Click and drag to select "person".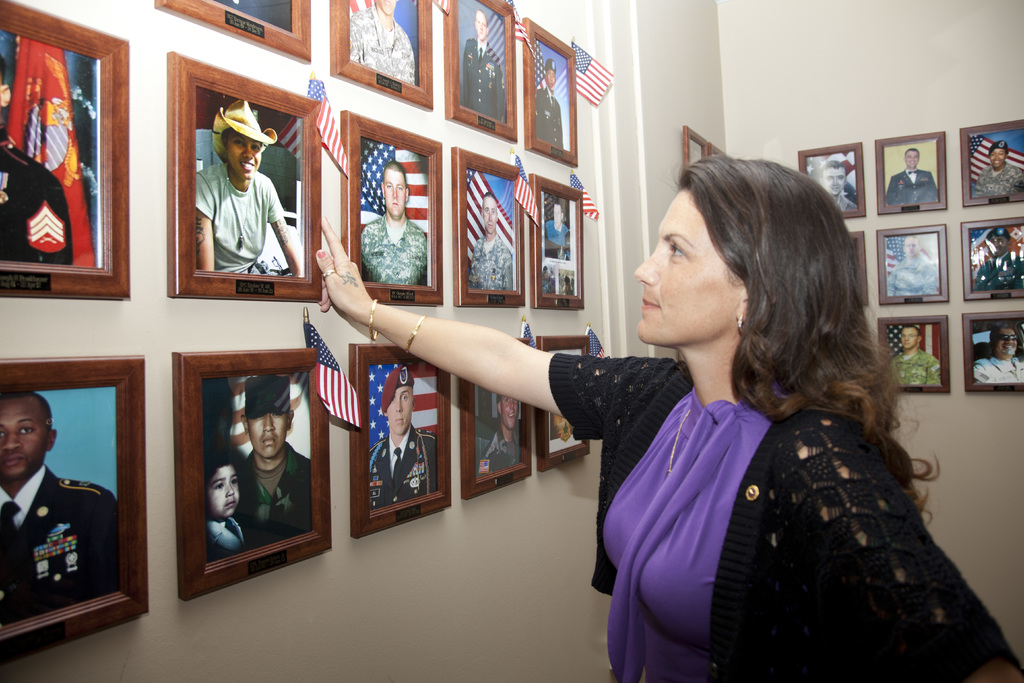
Selection: select_region(974, 229, 1023, 290).
